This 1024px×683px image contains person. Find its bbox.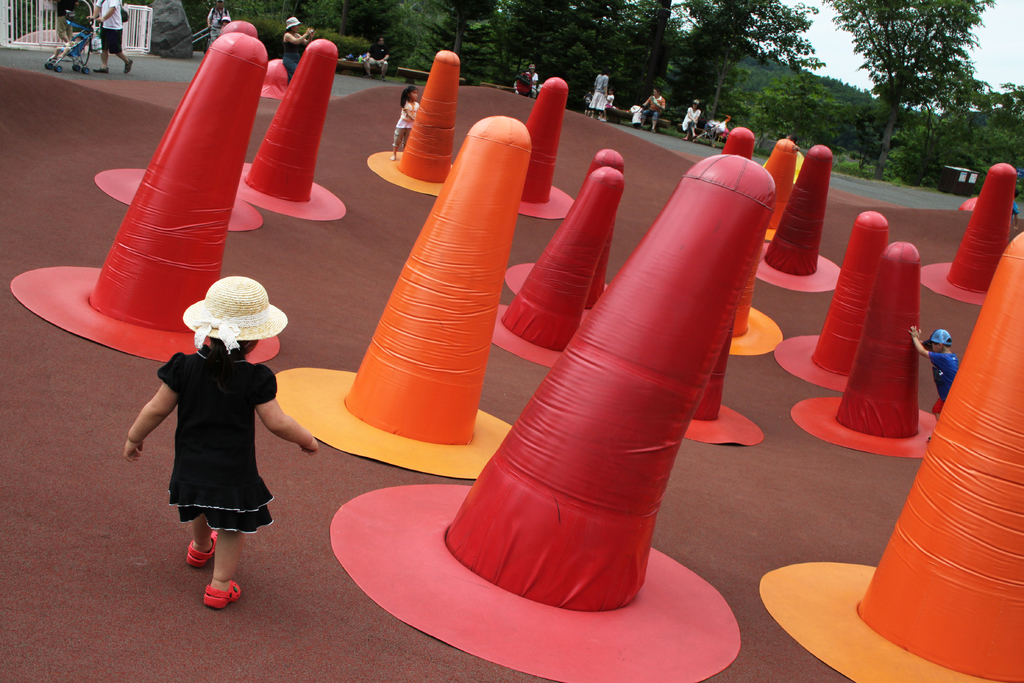
l=47, t=35, r=85, b=62.
